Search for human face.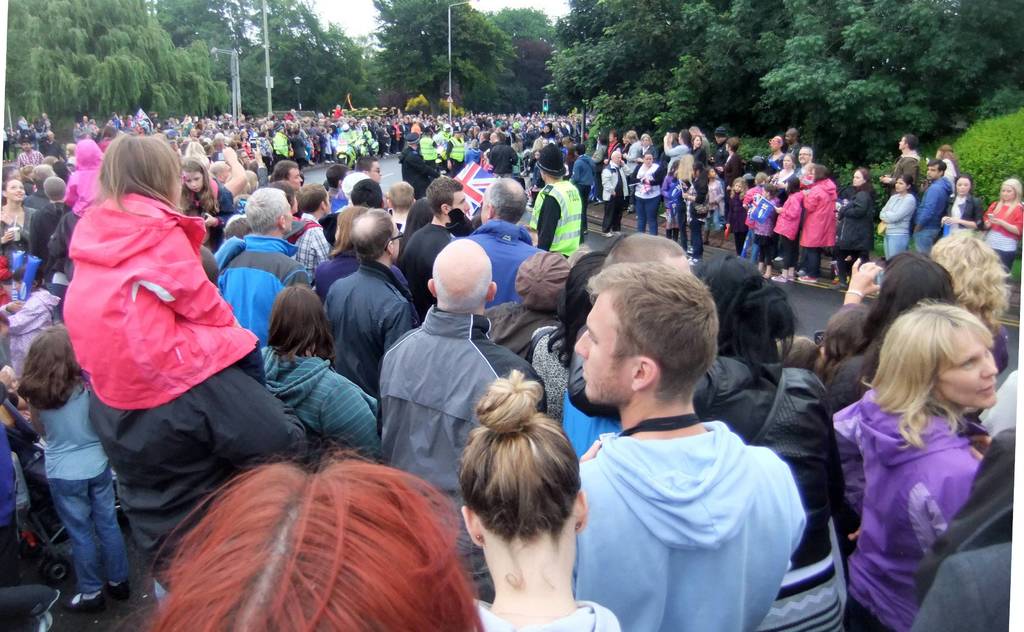
Found at <region>10, 181, 28, 204</region>.
